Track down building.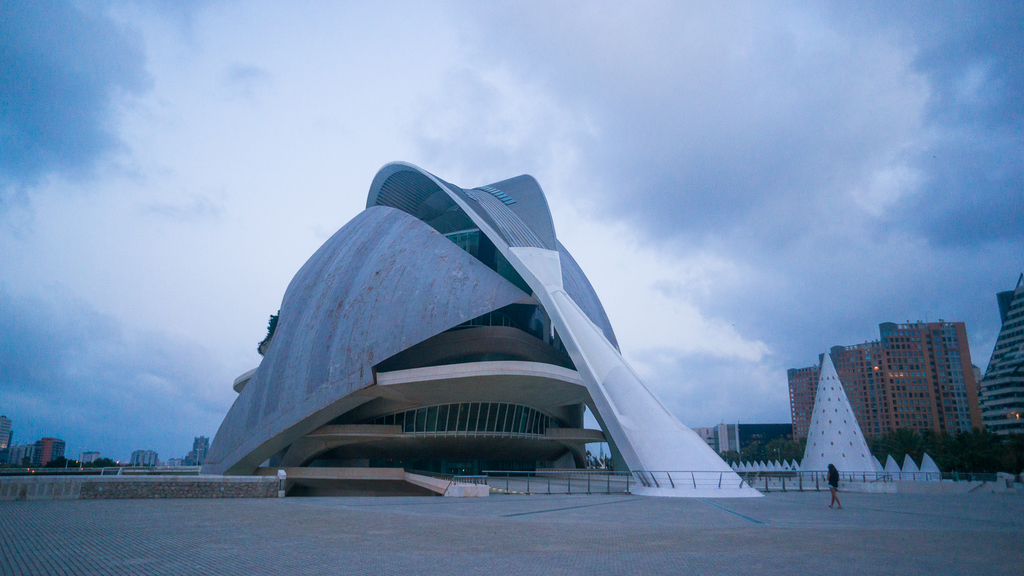
Tracked to {"left": 714, "top": 424, "right": 737, "bottom": 452}.
